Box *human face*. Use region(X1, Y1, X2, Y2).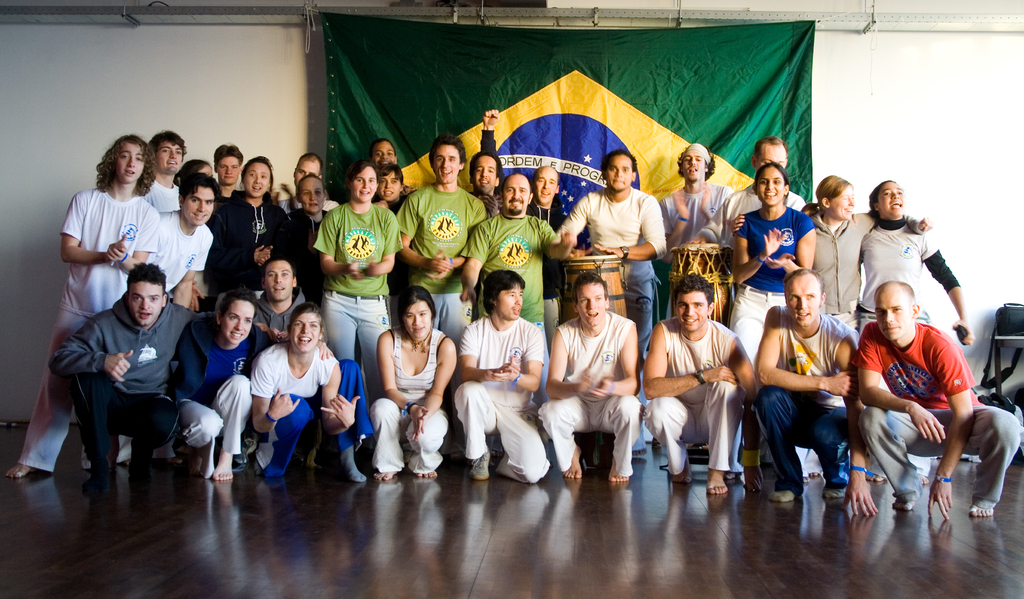
region(676, 290, 707, 329).
